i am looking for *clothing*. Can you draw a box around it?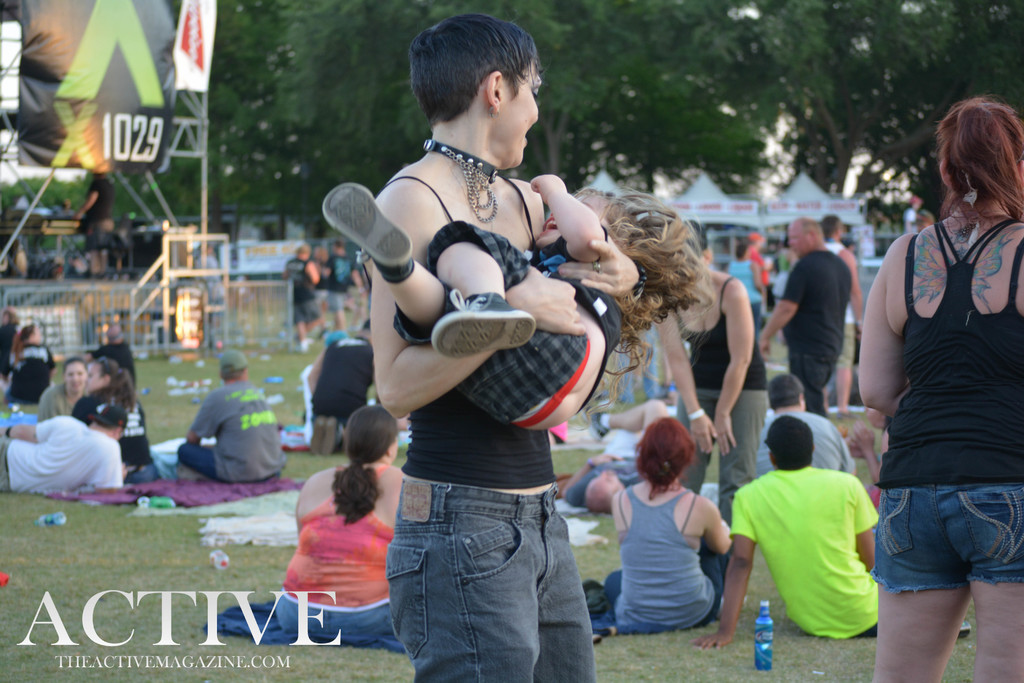
Sure, the bounding box is l=603, t=479, r=737, b=618.
